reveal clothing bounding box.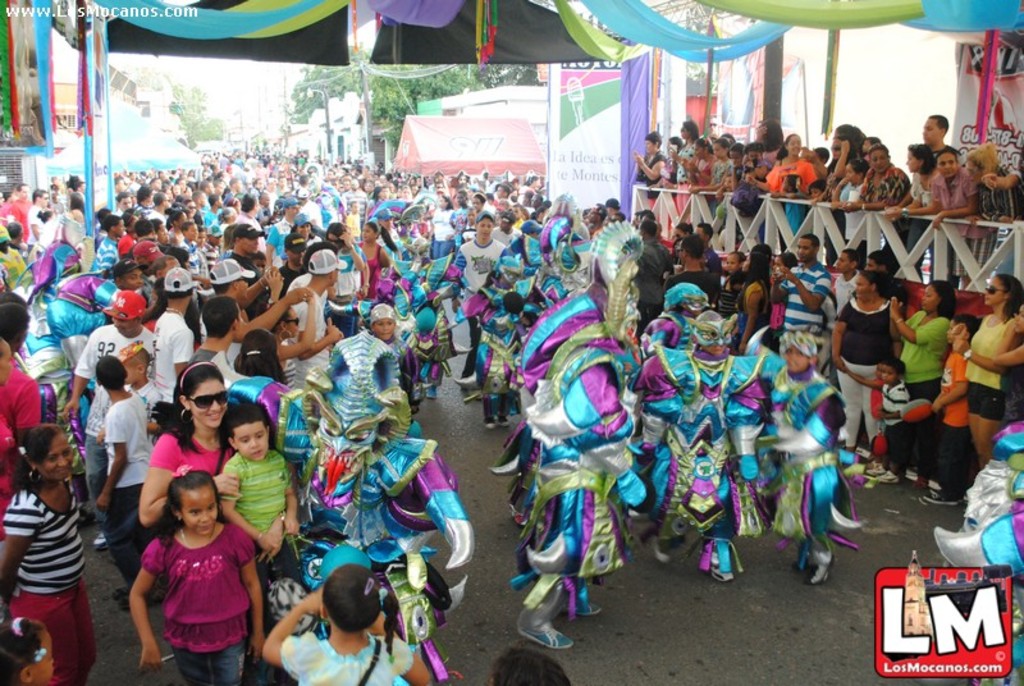
Revealed: [897, 307, 951, 484].
